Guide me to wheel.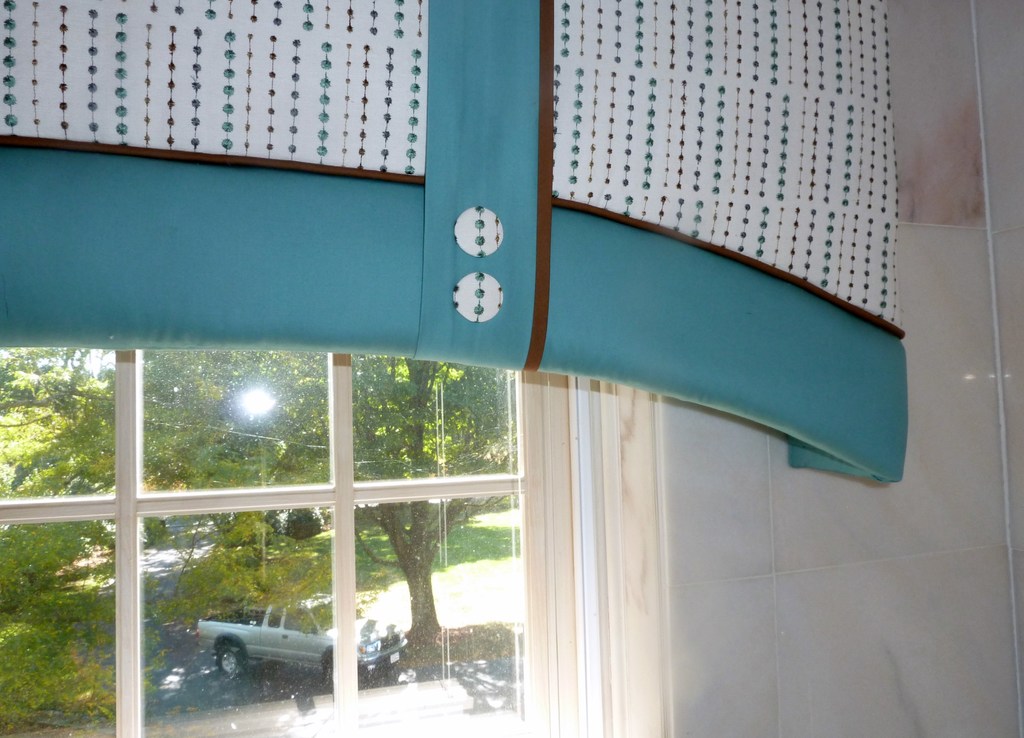
Guidance: x1=326 y1=656 x2=364 y2=686.
